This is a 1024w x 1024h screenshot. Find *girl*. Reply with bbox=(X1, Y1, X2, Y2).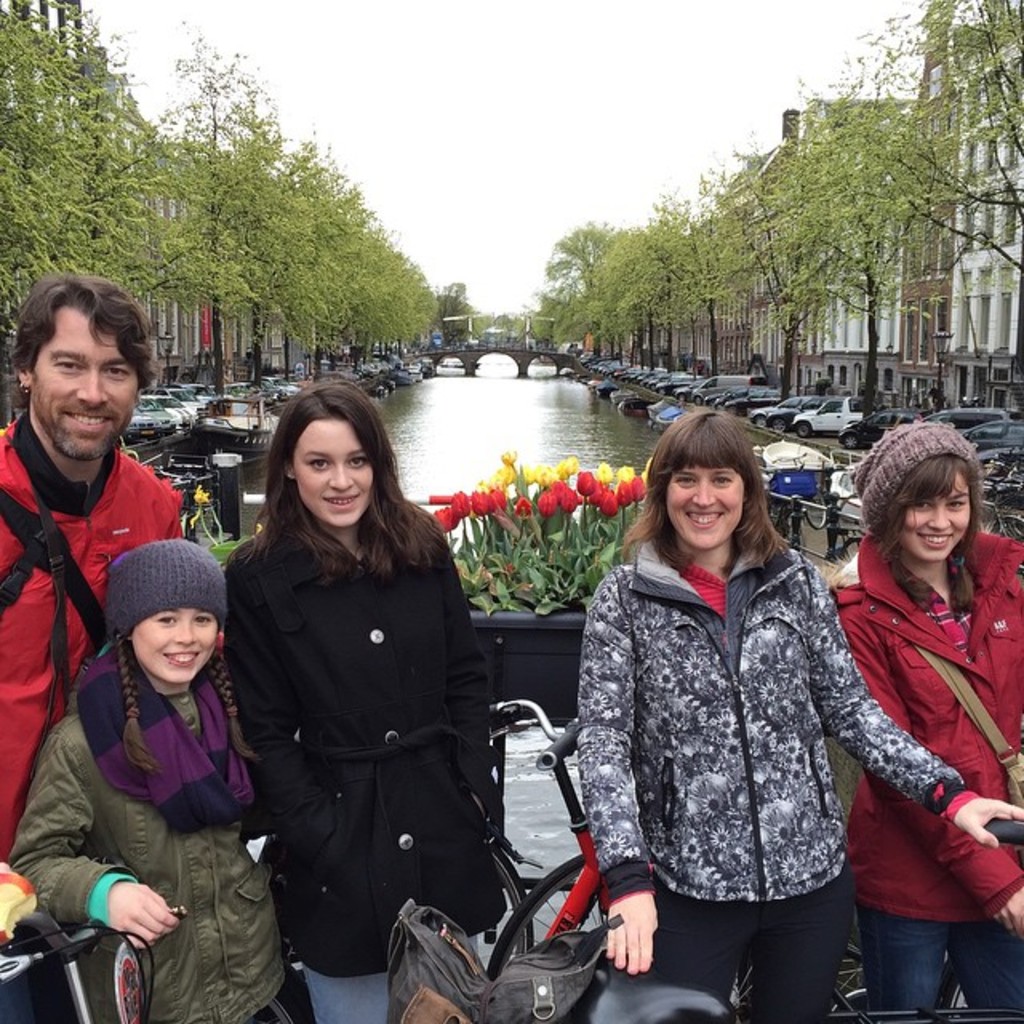
bbox=(6, 539, 310, 1022).
